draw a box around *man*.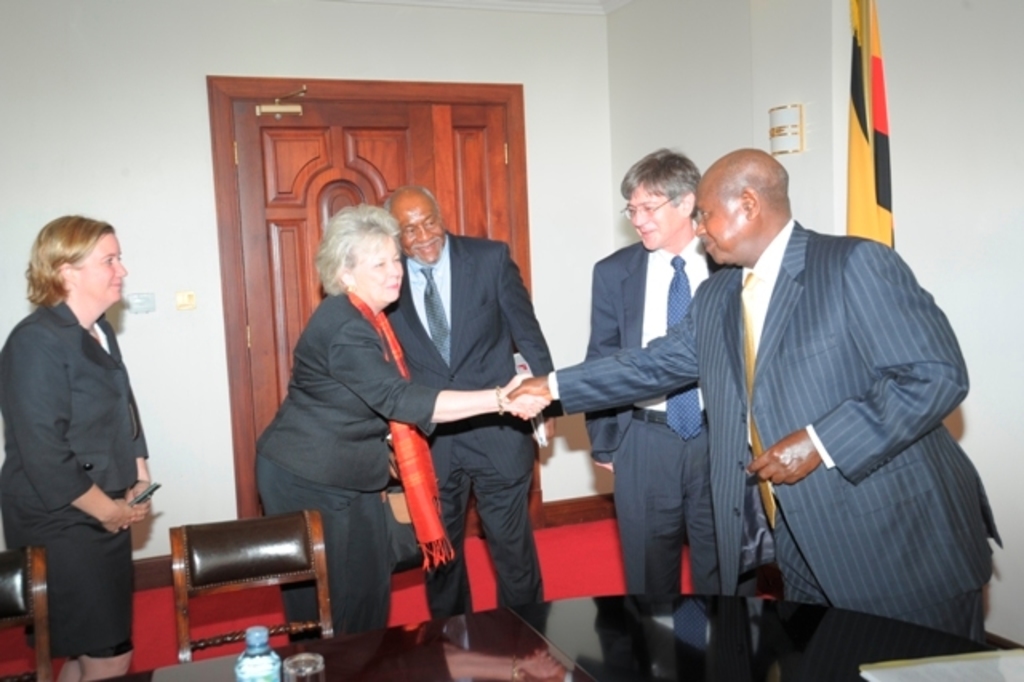
(373,160,550,650).
